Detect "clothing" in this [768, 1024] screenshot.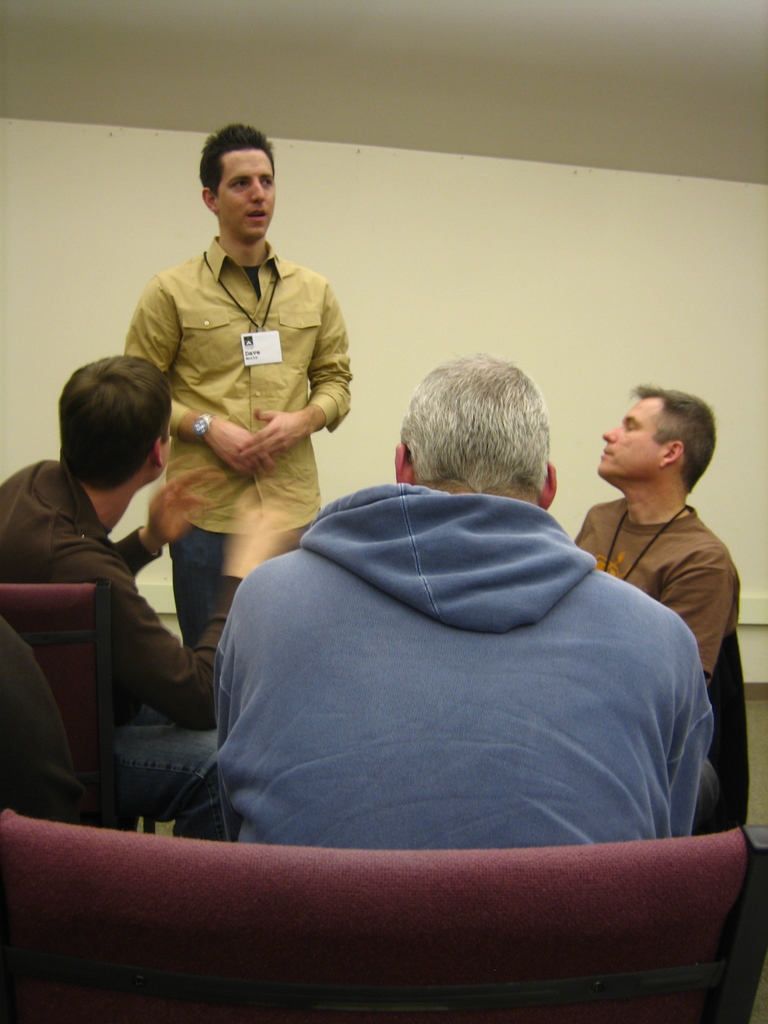
Detection: 210 485 715 842.
